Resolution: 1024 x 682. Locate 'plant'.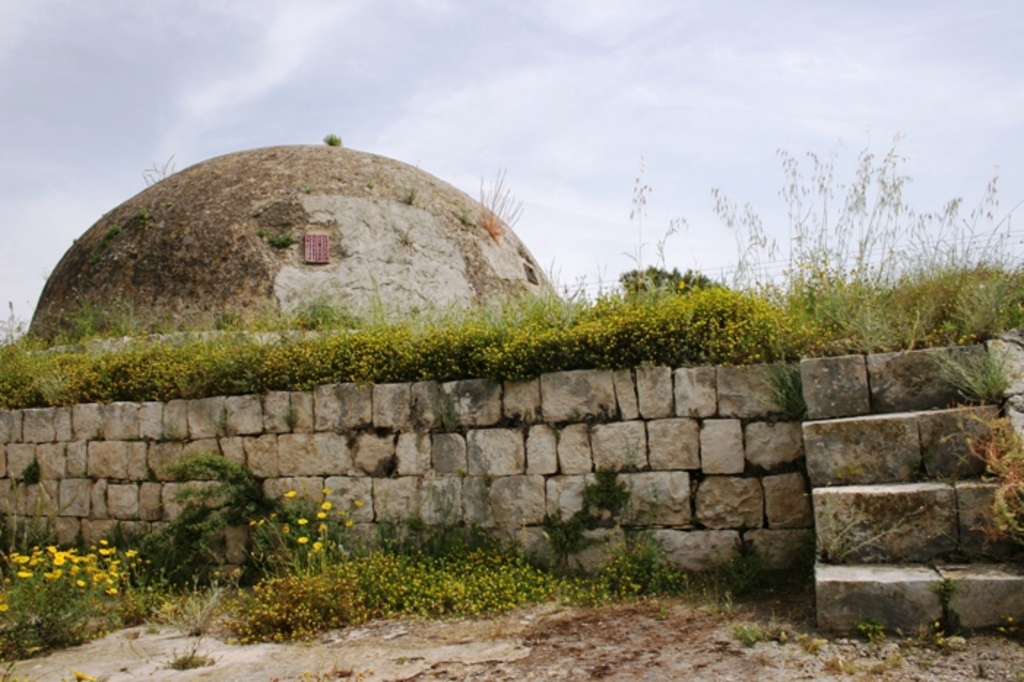
x1=150, y1=564, x2=263, y2=634.
